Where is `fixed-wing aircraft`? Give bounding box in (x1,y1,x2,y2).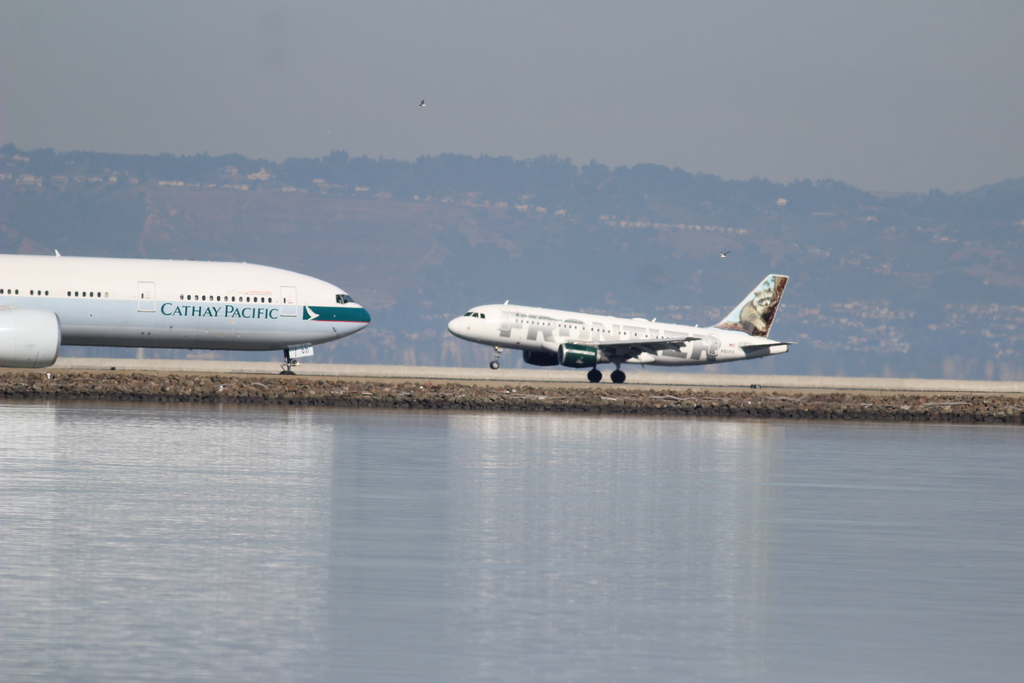
(0,251,369,367).
